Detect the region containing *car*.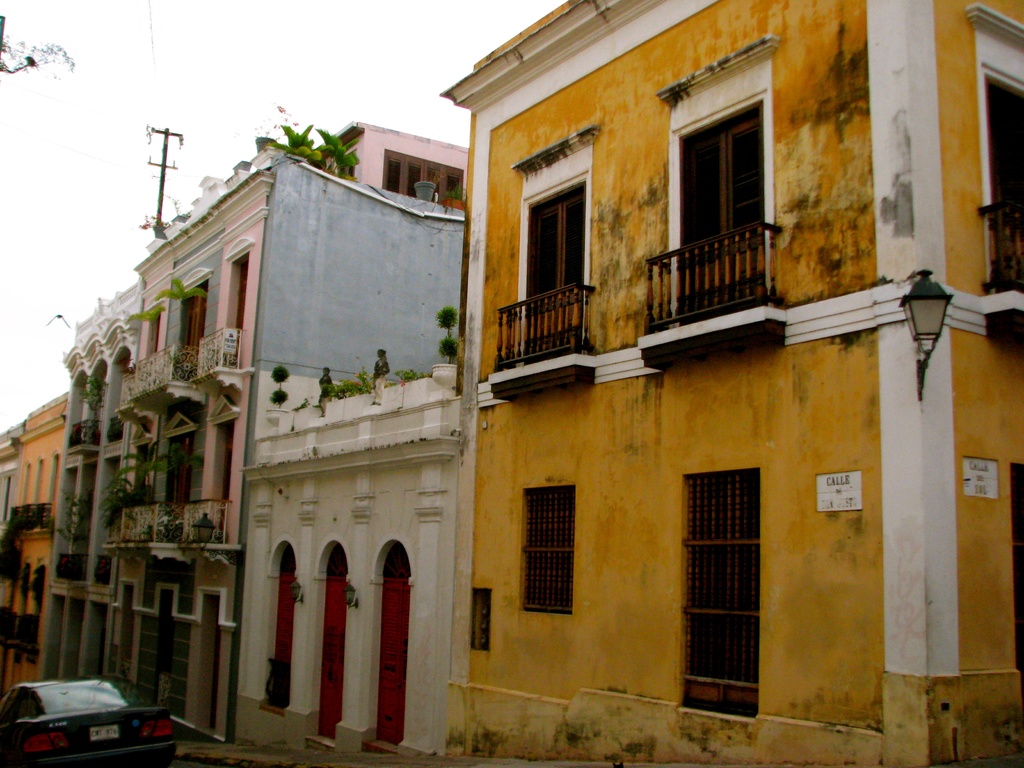
<region>5, 674, 170, 767</region>.
